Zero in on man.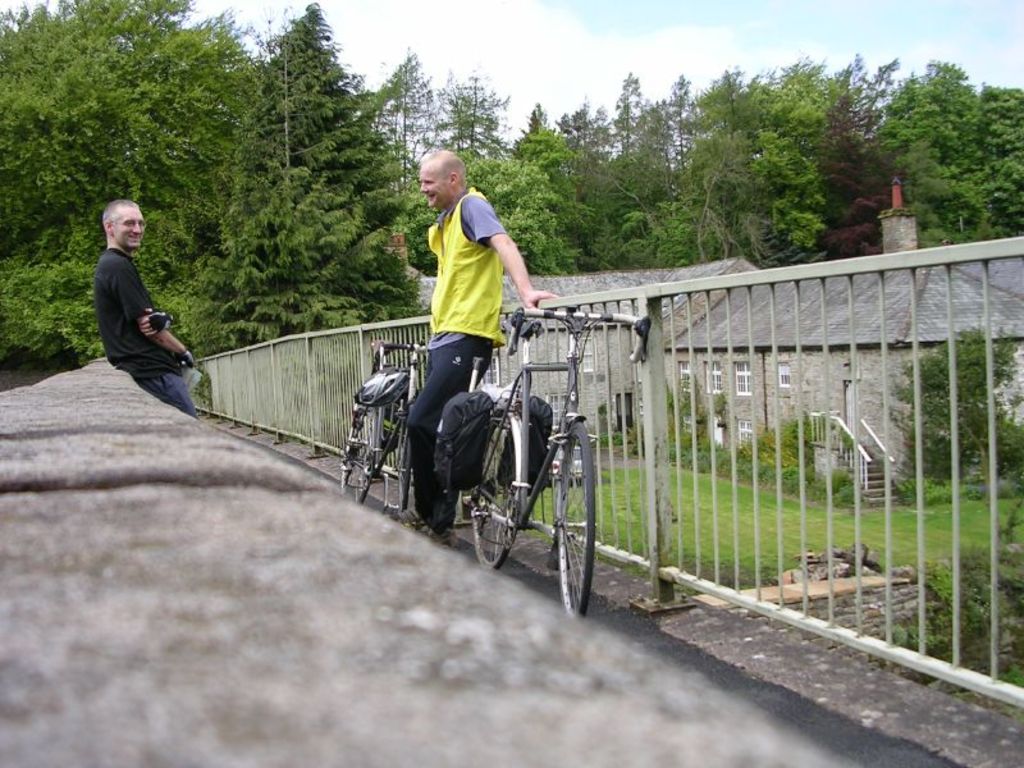
Zeroed in: [387,146,558,545].
